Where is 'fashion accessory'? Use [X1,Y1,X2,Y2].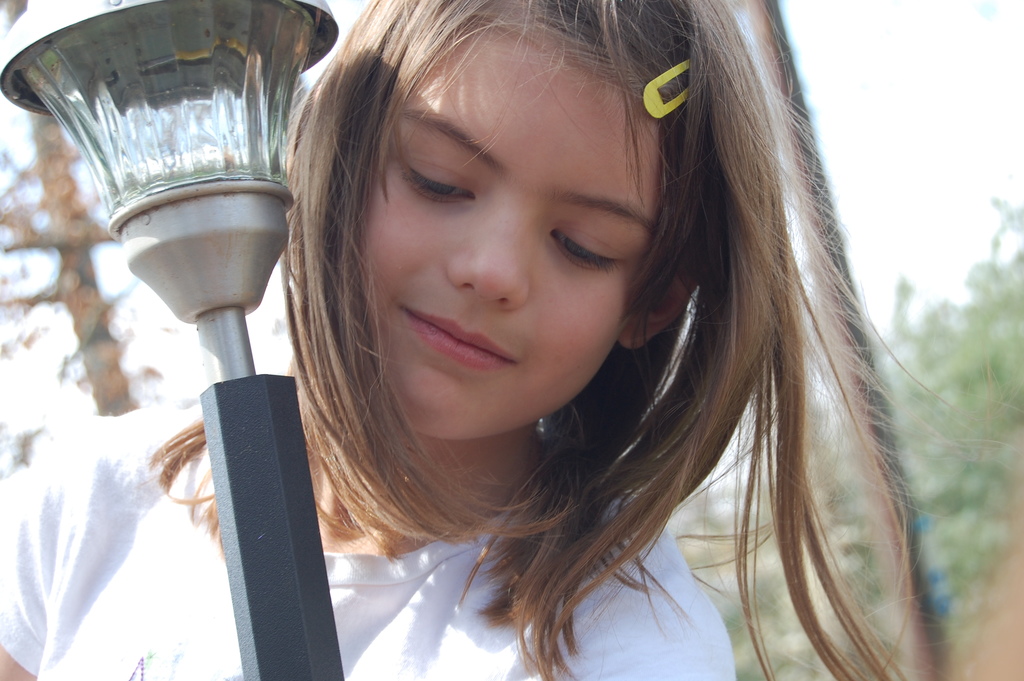
[643,55,689,118].
